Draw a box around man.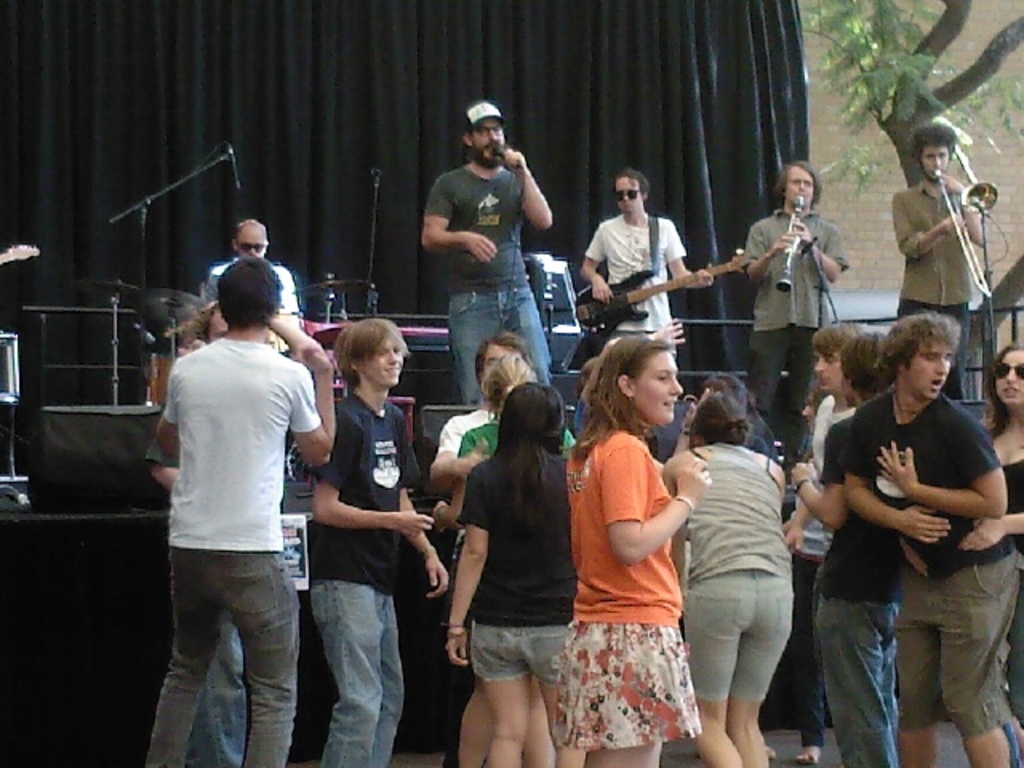
(x1=146, y1=224, x2=330, y2=767).
